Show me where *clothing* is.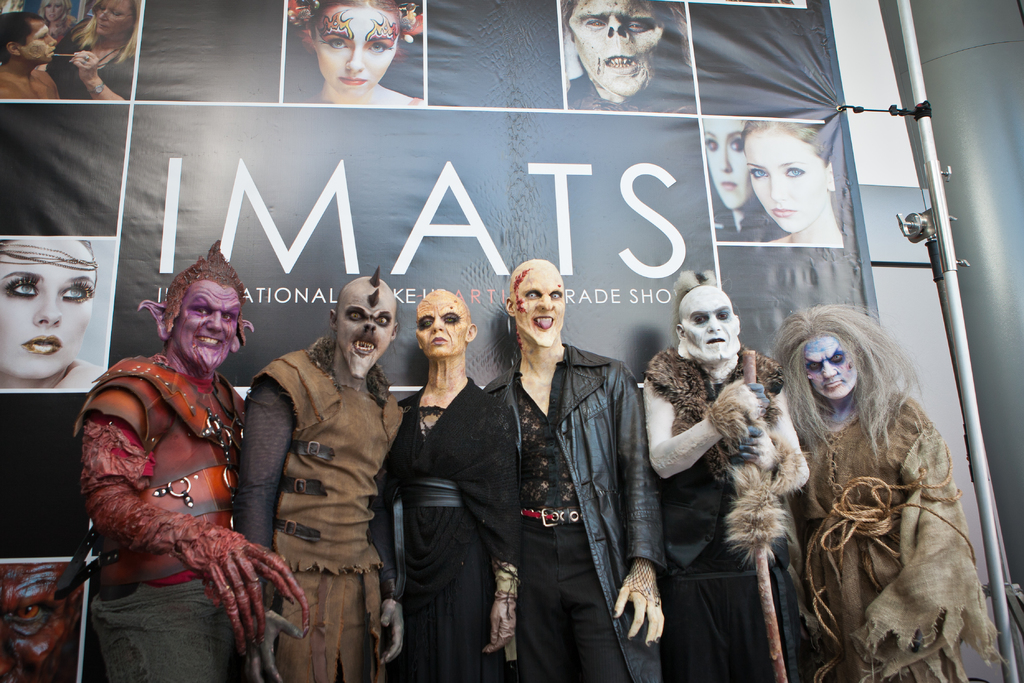
*clothing* is at (47, 17, 145, 103).
